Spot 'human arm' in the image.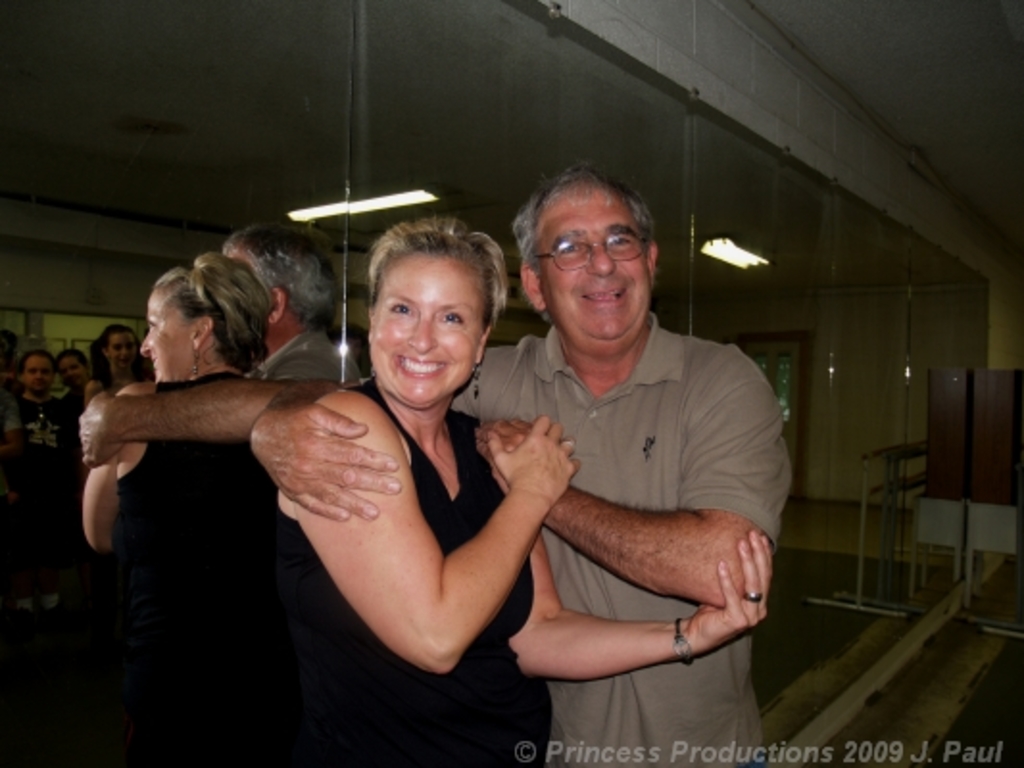
'human arm' found at 79, 344, 350, 468.
